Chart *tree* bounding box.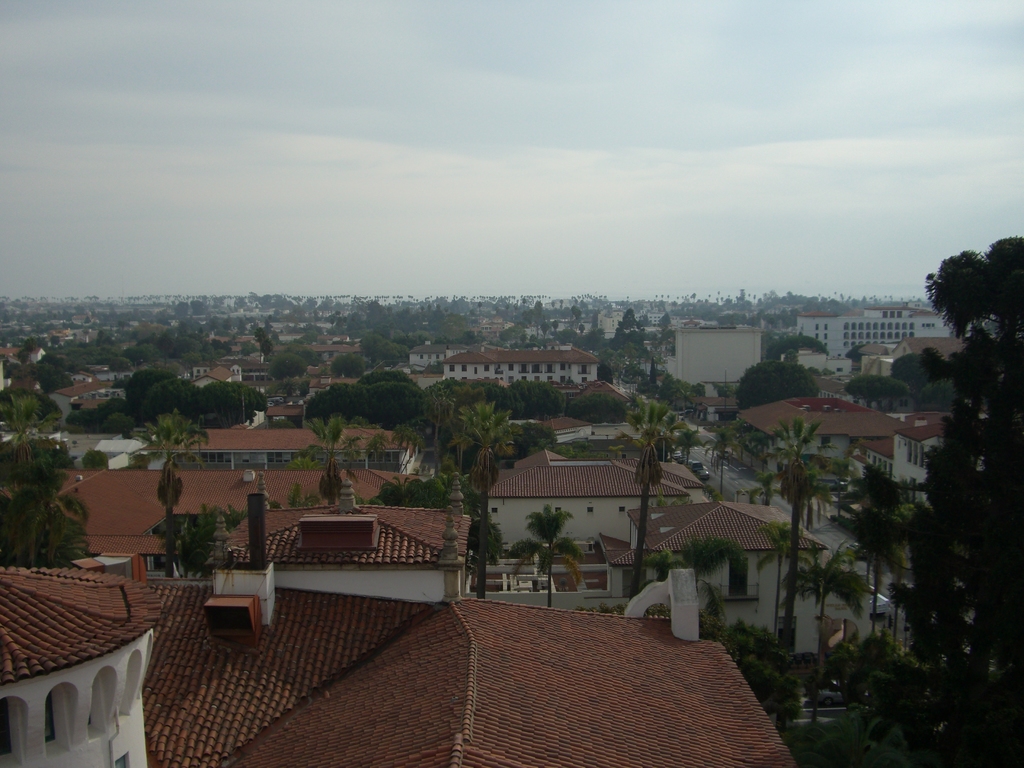
Charted: (145, 381, 202, 415).
